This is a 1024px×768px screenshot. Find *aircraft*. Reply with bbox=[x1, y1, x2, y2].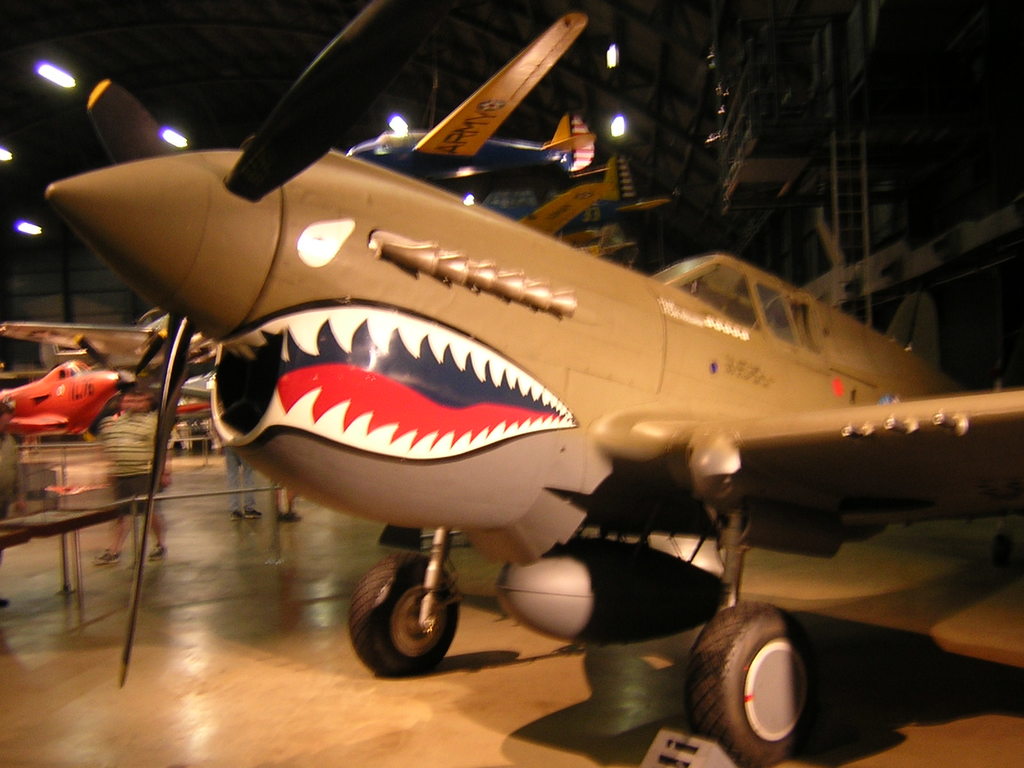
bbox=[55, 50, 975, 695].
